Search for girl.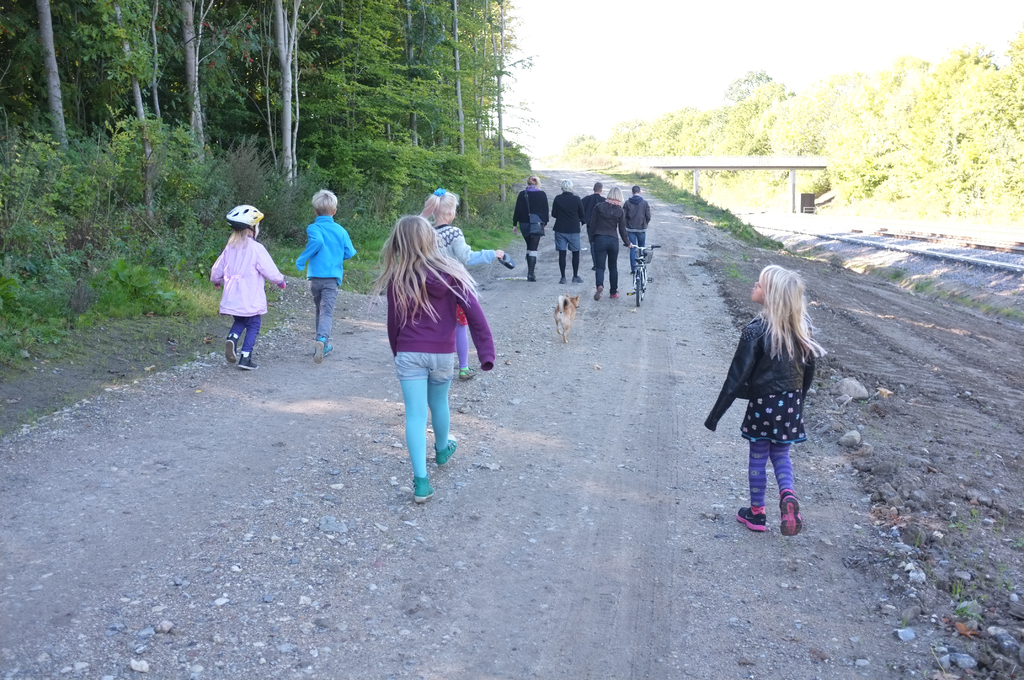
Found at {"x1": 382, "y1": 213, "x2": 496, "y2": 489}.
